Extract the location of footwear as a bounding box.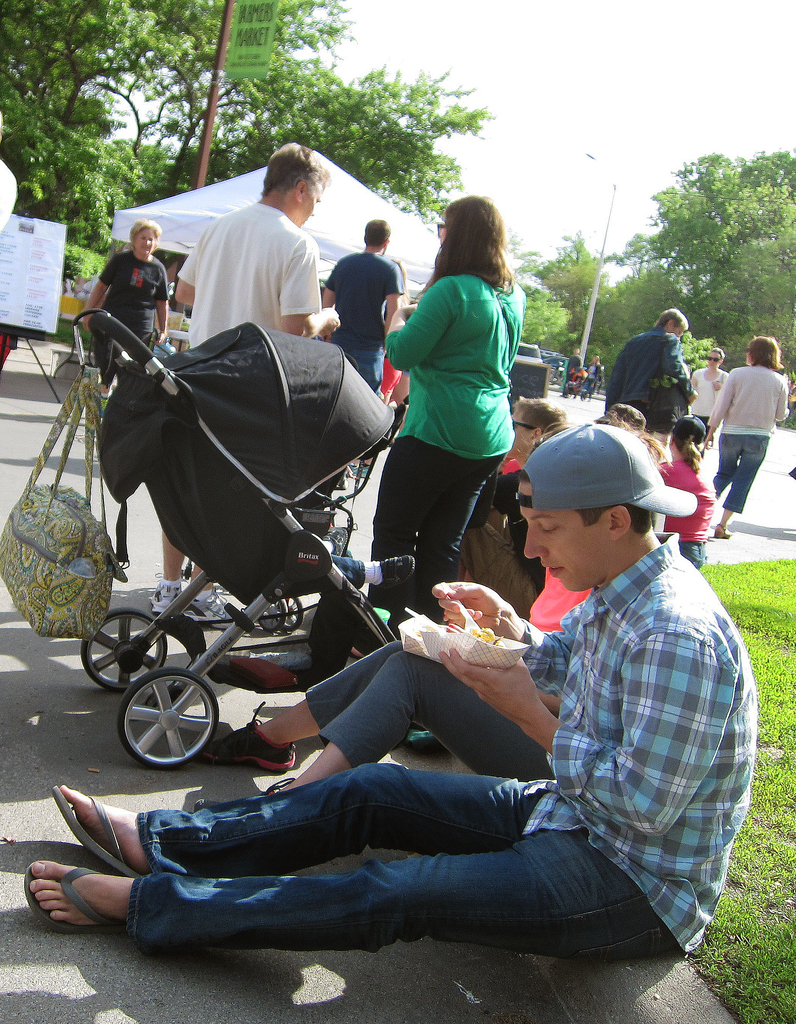
box=[24, 858, 129, 939].
